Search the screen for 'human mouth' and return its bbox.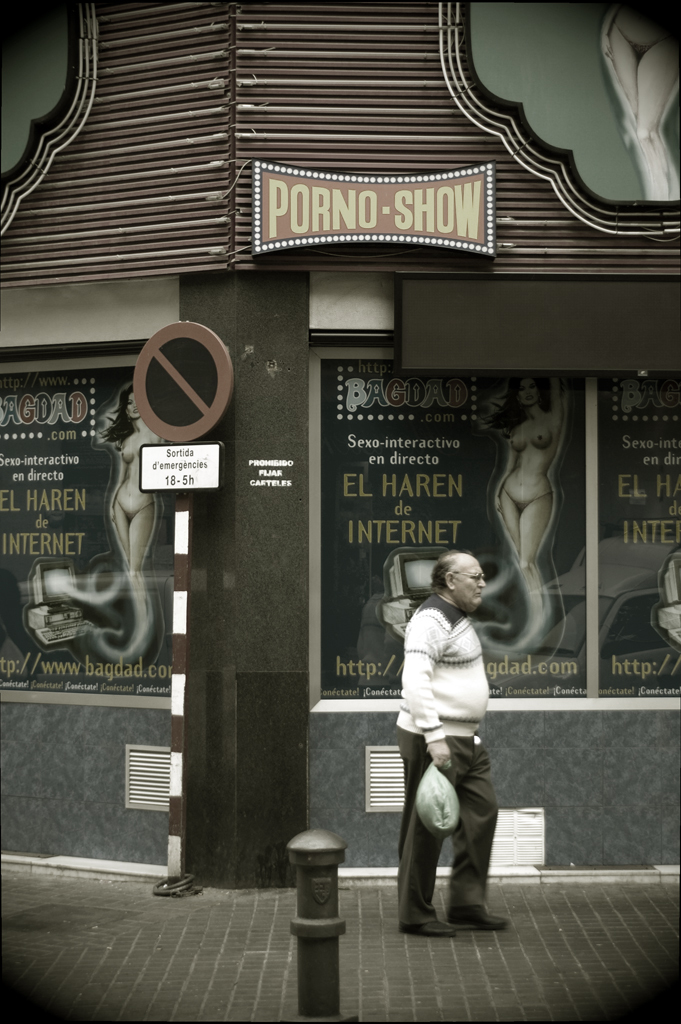
Found: bbox=(474, 592, 486, 612).
